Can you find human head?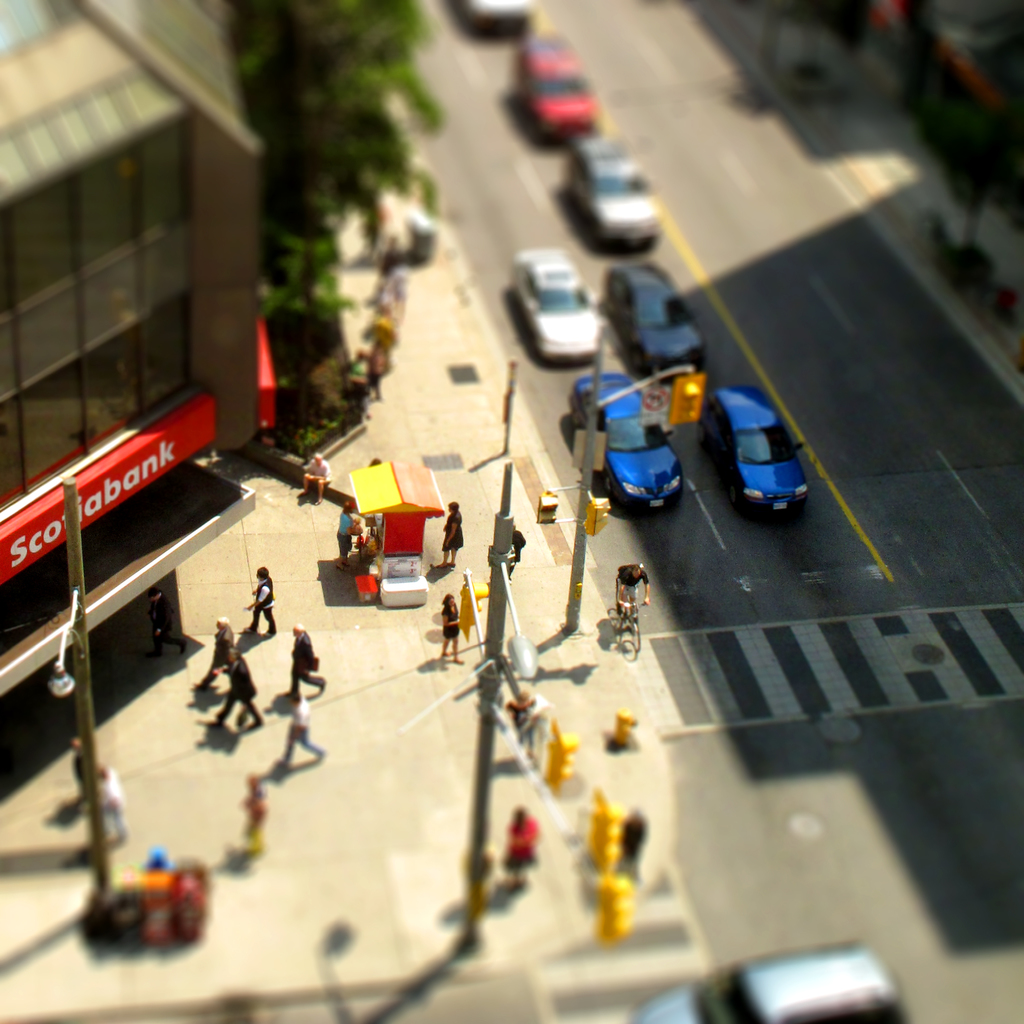
Yes, bounding box: 446,591,455,610.
